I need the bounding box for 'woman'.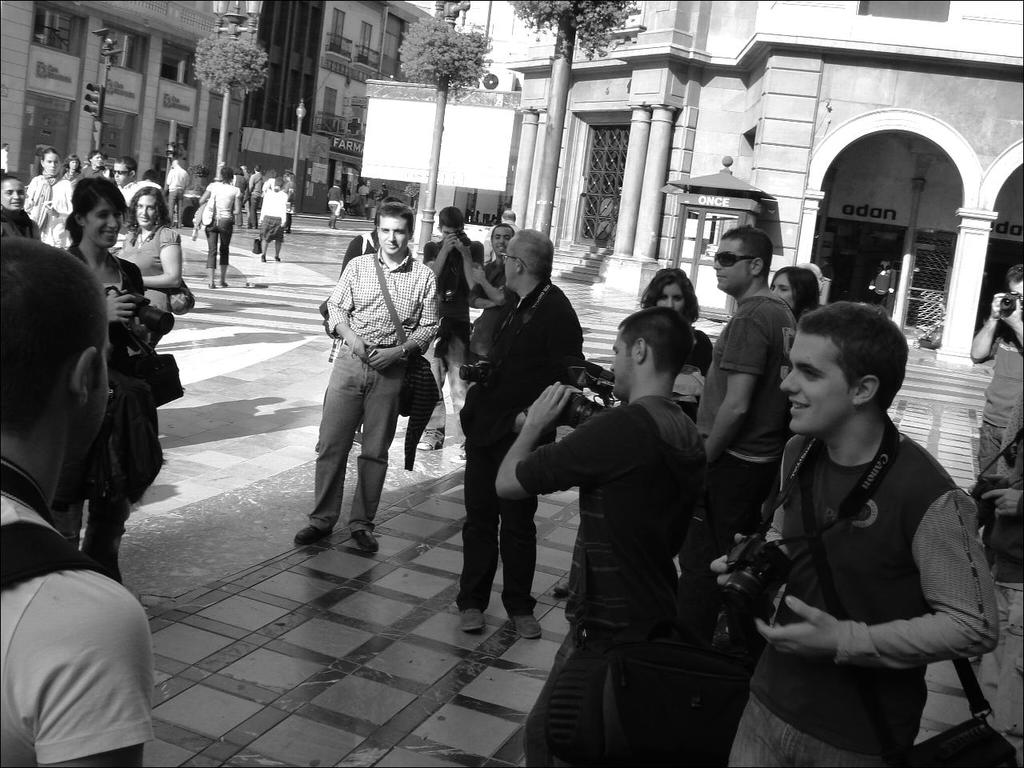
Here it is: {"x1": 64, "y1": 175, "x2": 161, "y2": 585}.
